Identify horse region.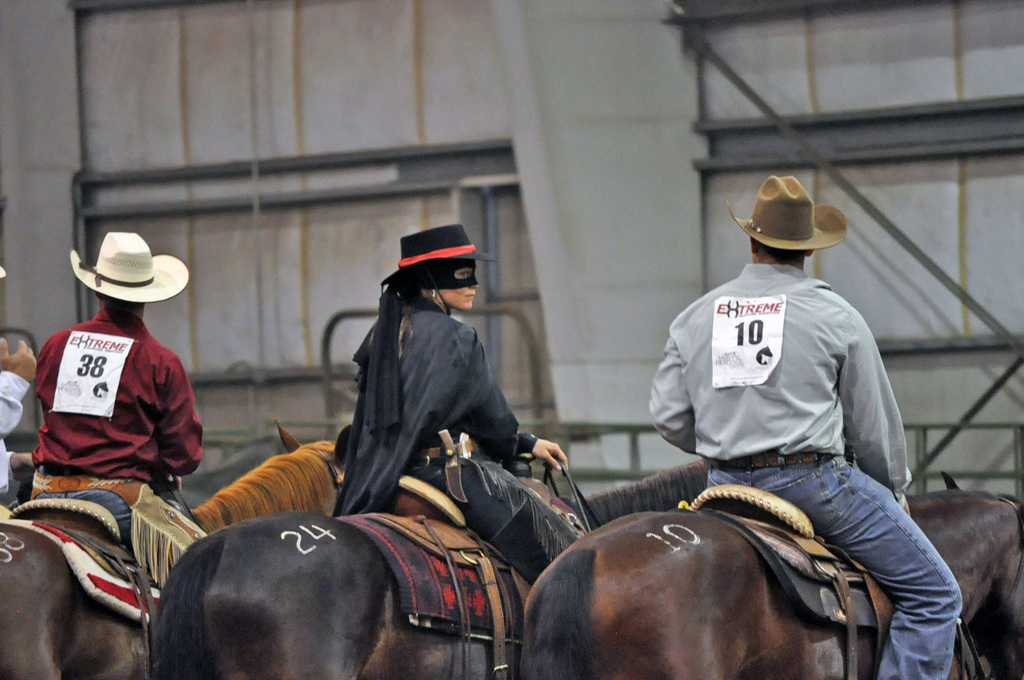
Region: box(144, 457, 708, 679).
